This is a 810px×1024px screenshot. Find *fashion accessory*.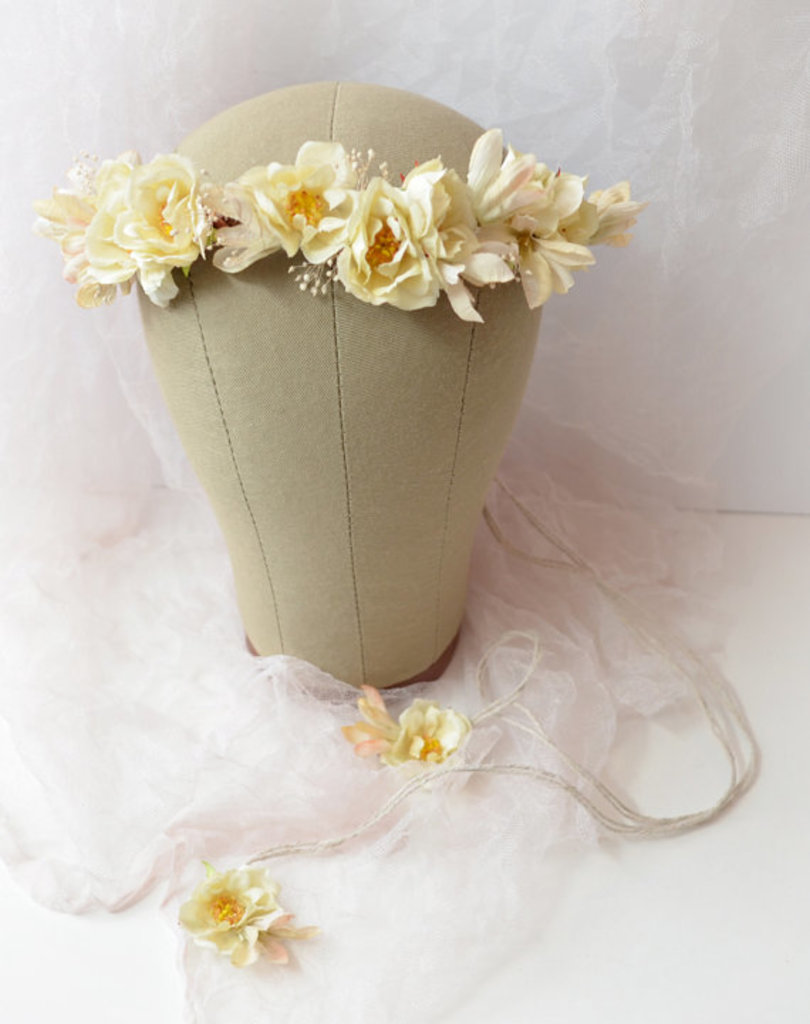
Bounding box: l=171, t=476, r=742, b=973.
